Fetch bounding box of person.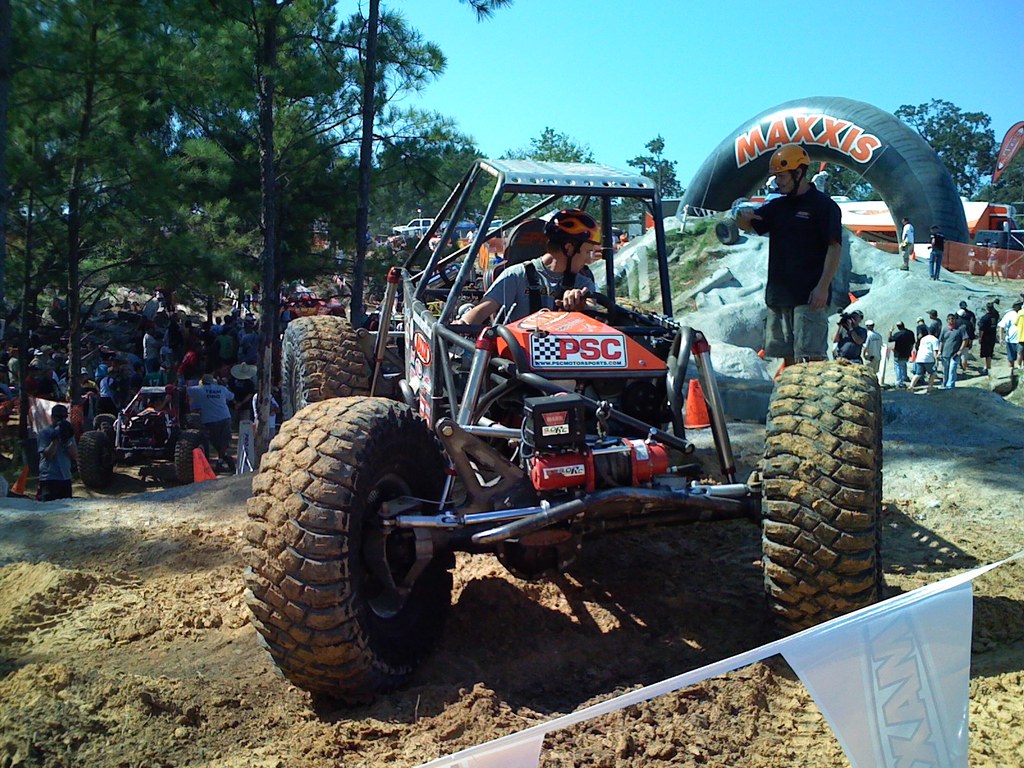
Bbox: bbox=(954, 297, 977, 360).
